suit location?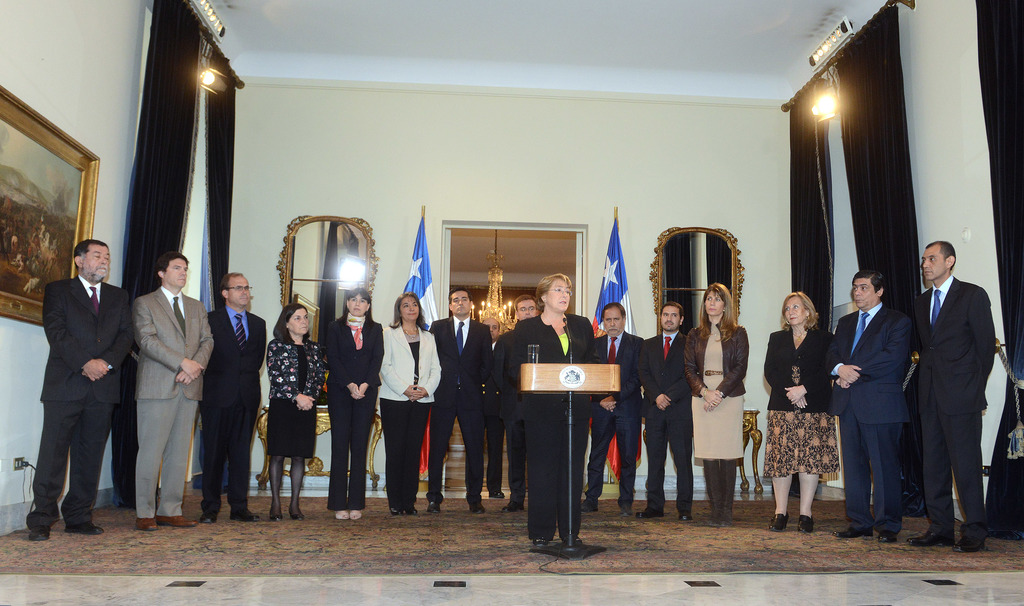
rect(205, 300, 266, 509)
